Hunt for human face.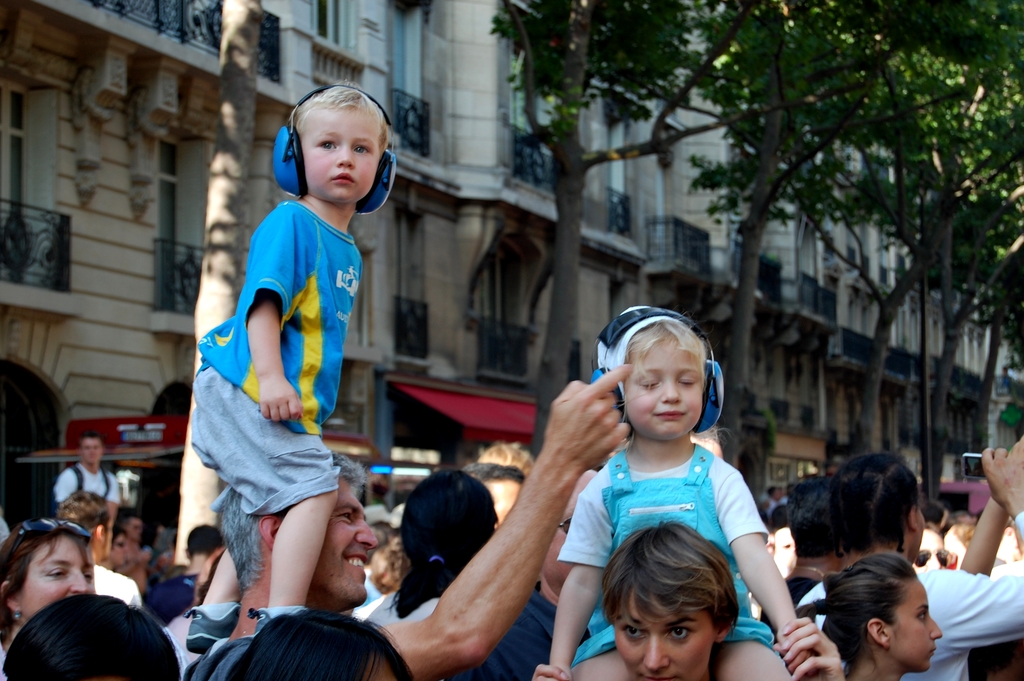
Hunted down at detection(312, 474, 378, 602).
